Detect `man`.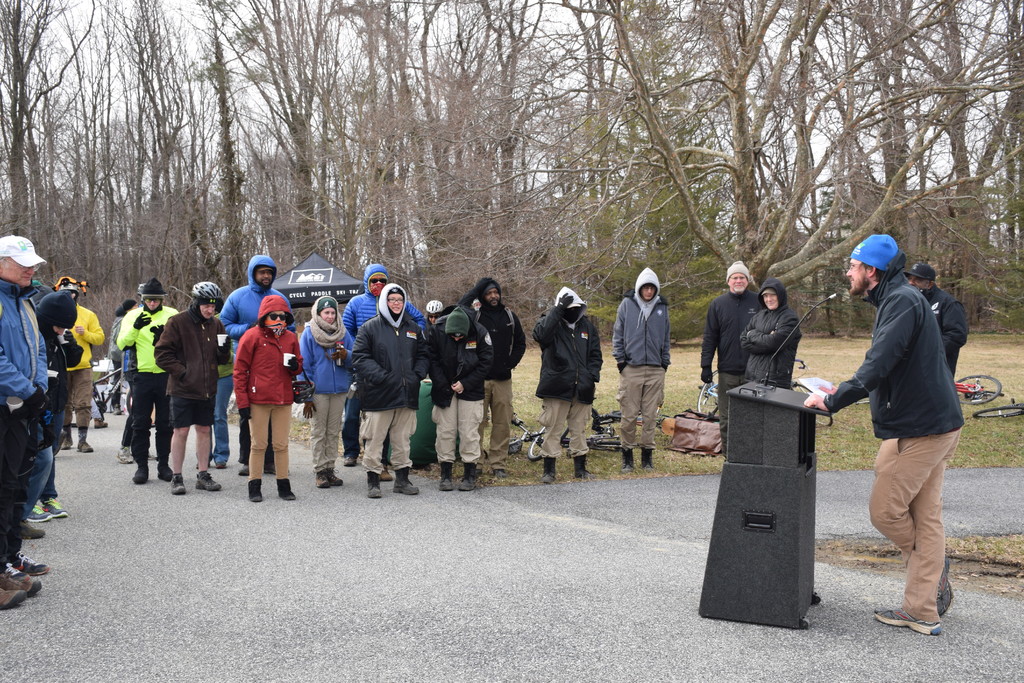
Detected at (x1=737, y1=276, x2=800, y2=390).
